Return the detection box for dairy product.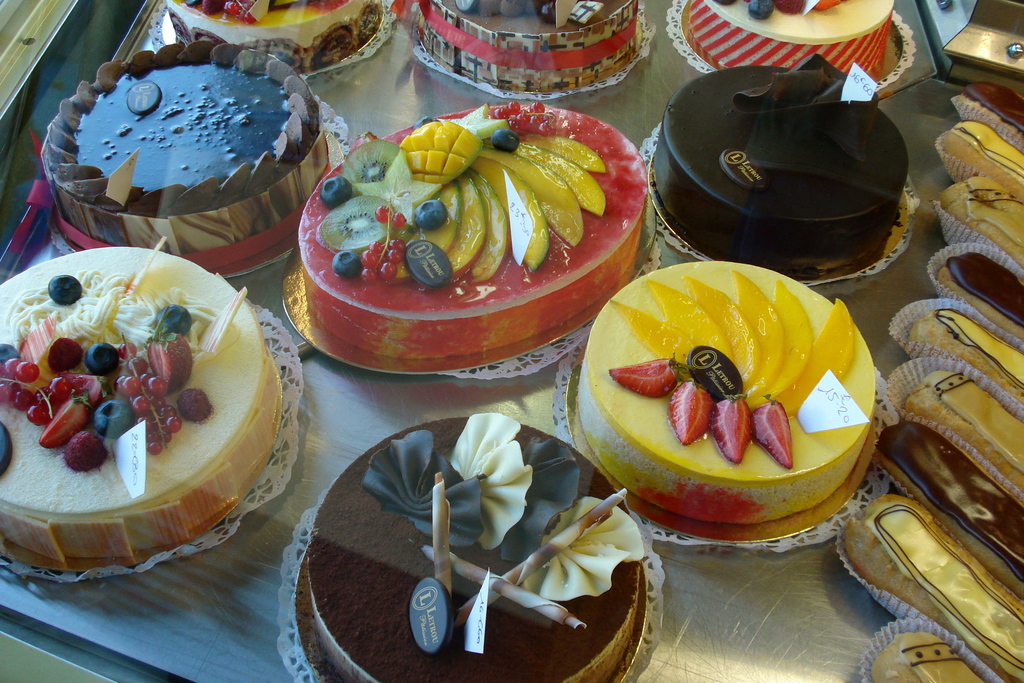
404/0/644/89.
